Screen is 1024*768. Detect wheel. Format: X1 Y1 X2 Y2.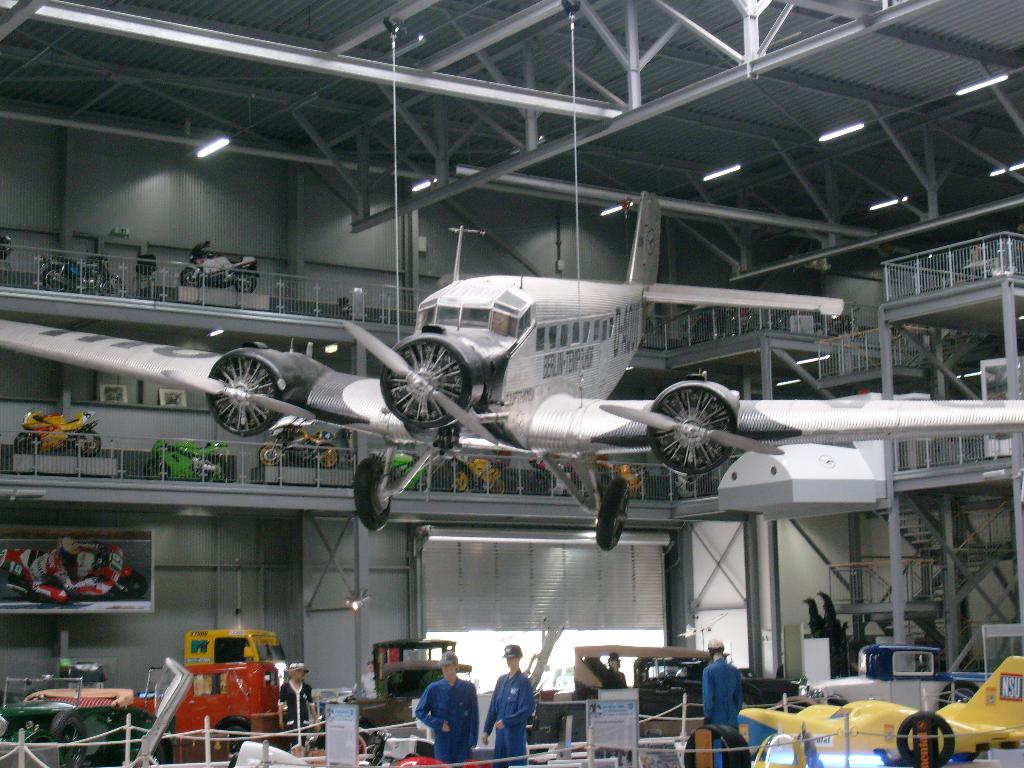
43 268 74 291.
